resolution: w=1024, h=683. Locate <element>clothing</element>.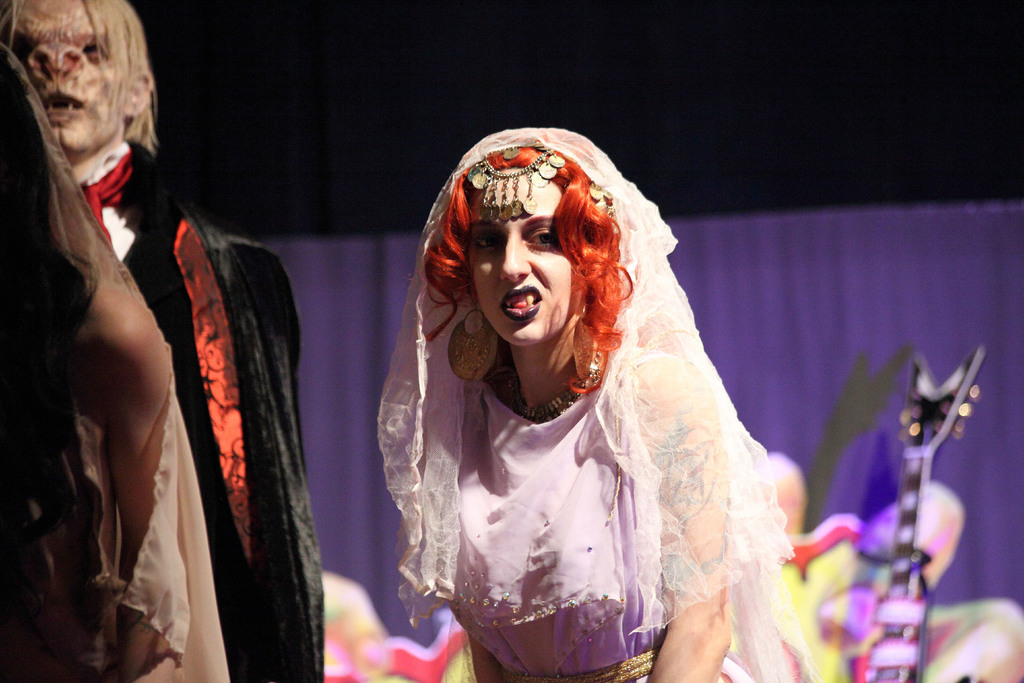
[81, 138, 320, 682].
